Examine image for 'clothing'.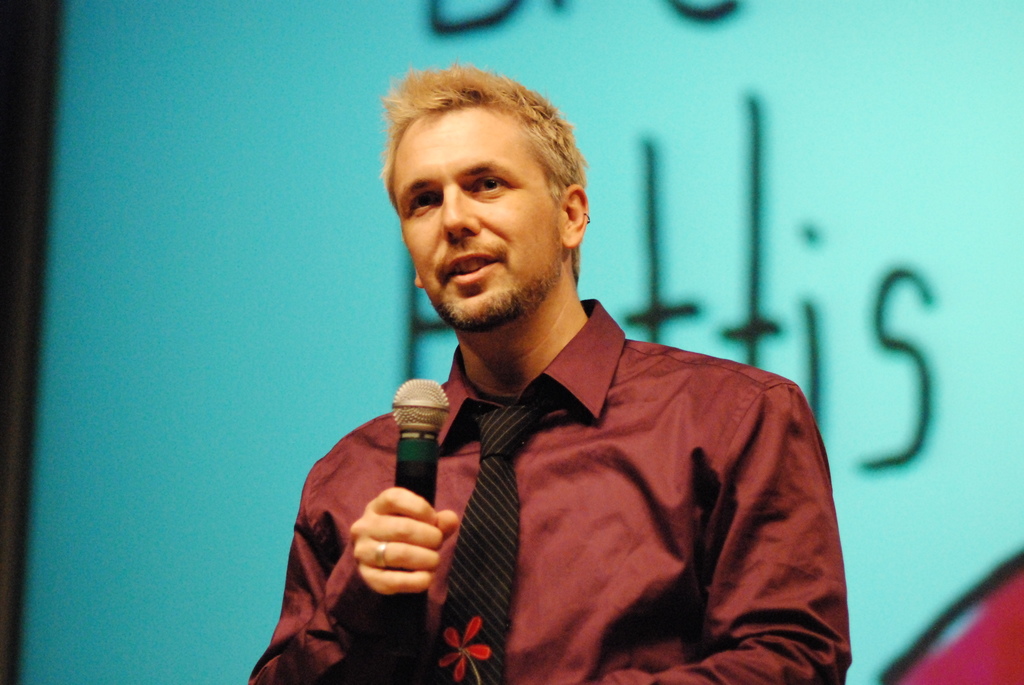
Examination result: rect(248, 290, 854, 684).
